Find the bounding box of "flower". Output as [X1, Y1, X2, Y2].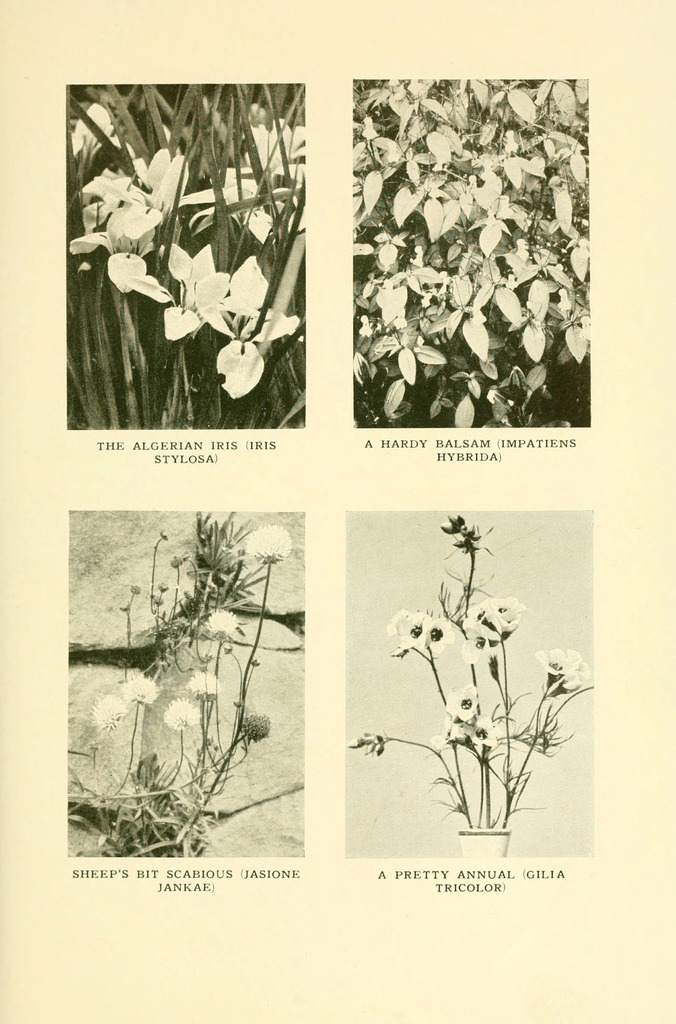
[202, 606, 240, 641].
